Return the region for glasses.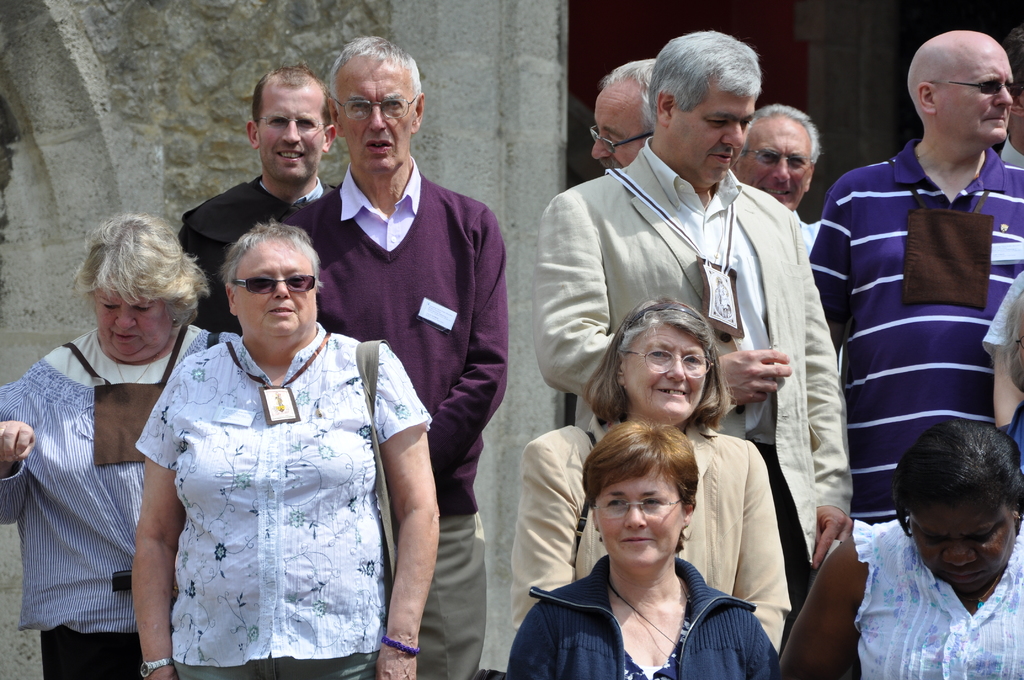
region(590, 494, 684, 521).
